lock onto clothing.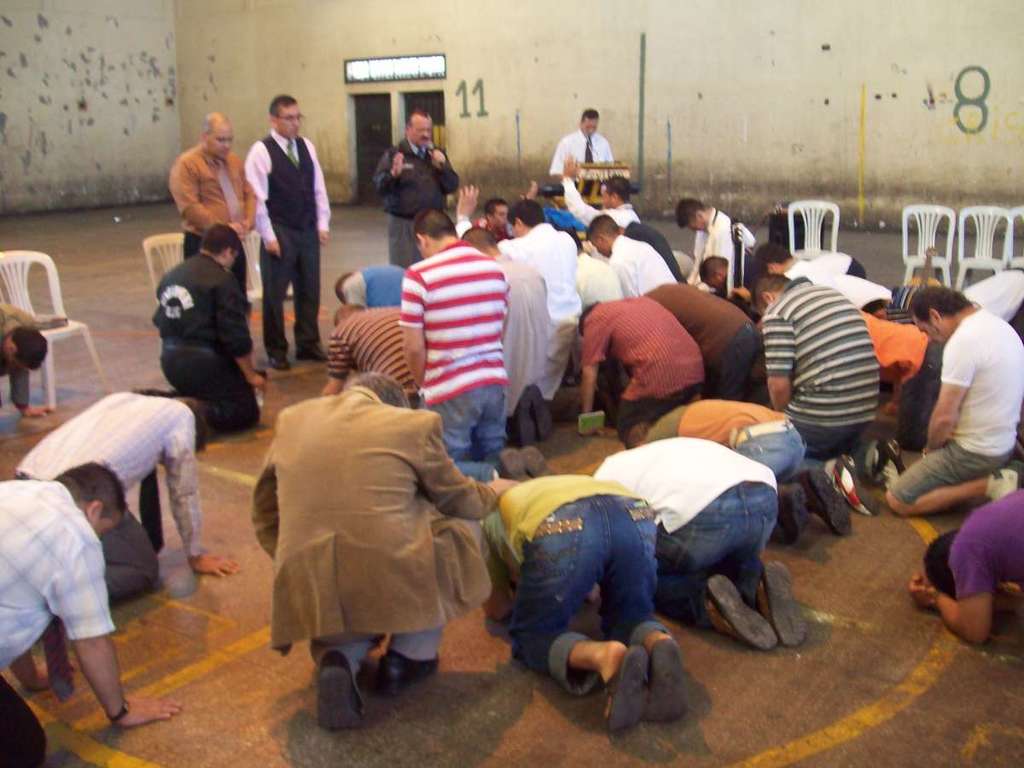
Locked: l=567, t=191, r=629, b=229.
